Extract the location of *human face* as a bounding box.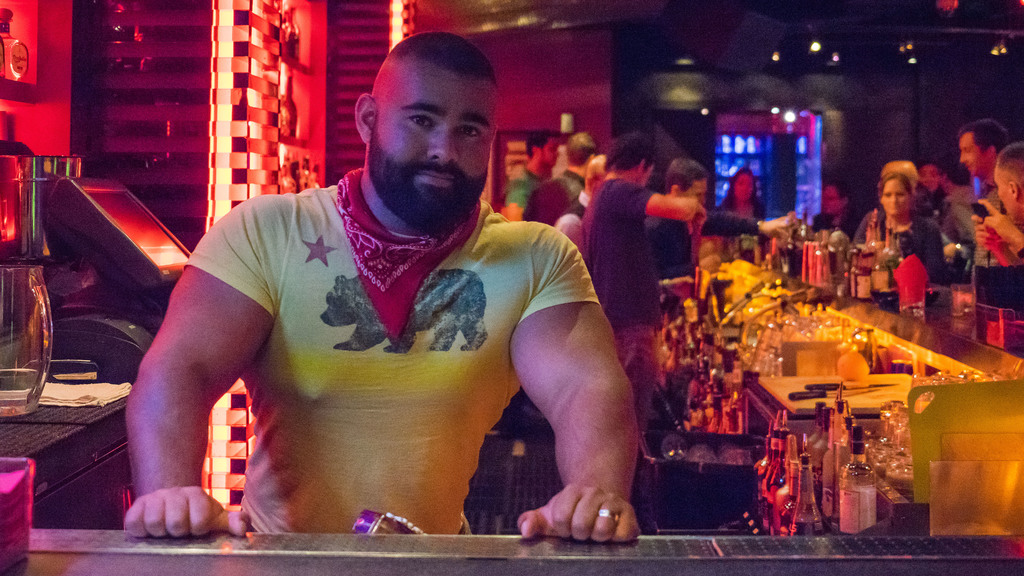
detection(959, 131, 993, 178).
